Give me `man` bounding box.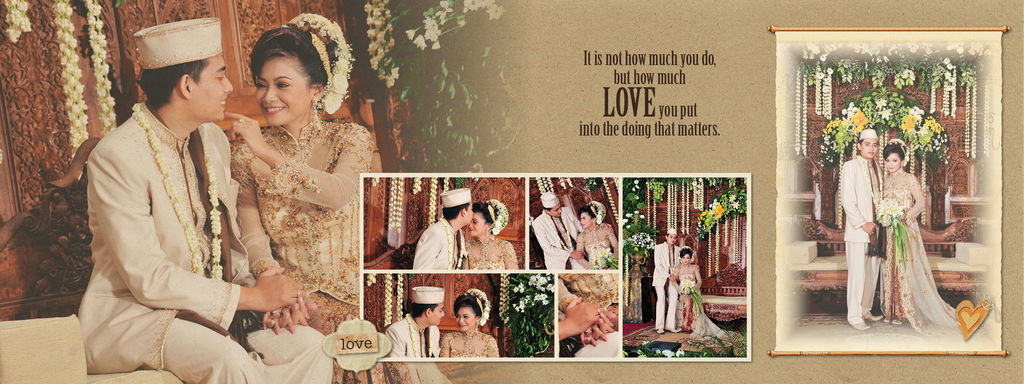
box(406, 181, 472, 272).
